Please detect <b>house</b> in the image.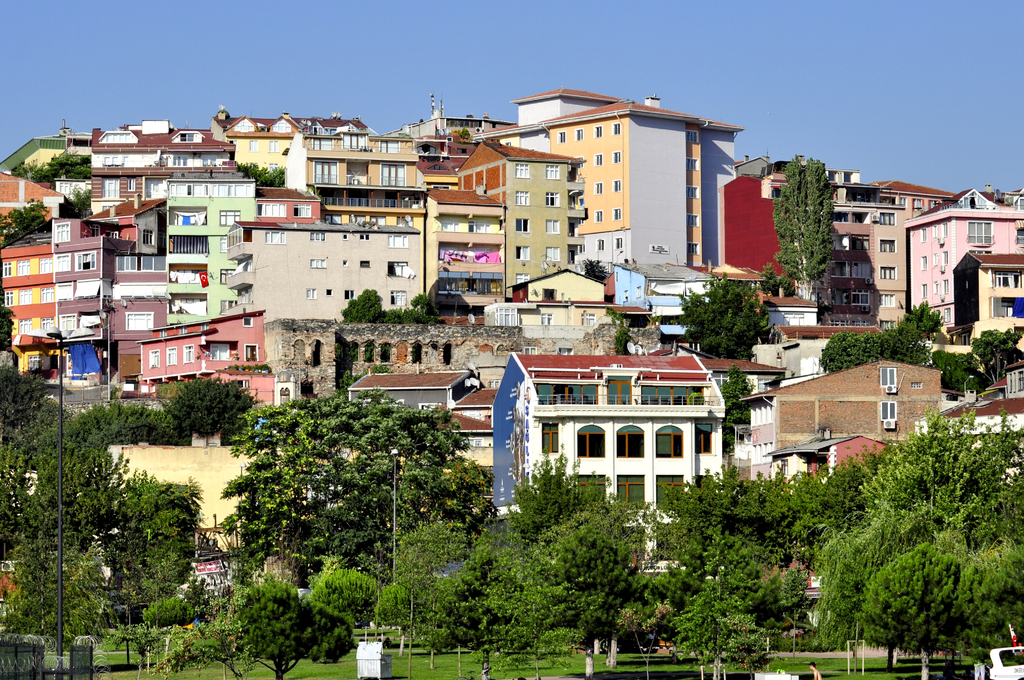
pyautogui.locateOnScreen(481, 266, 612, 339).
